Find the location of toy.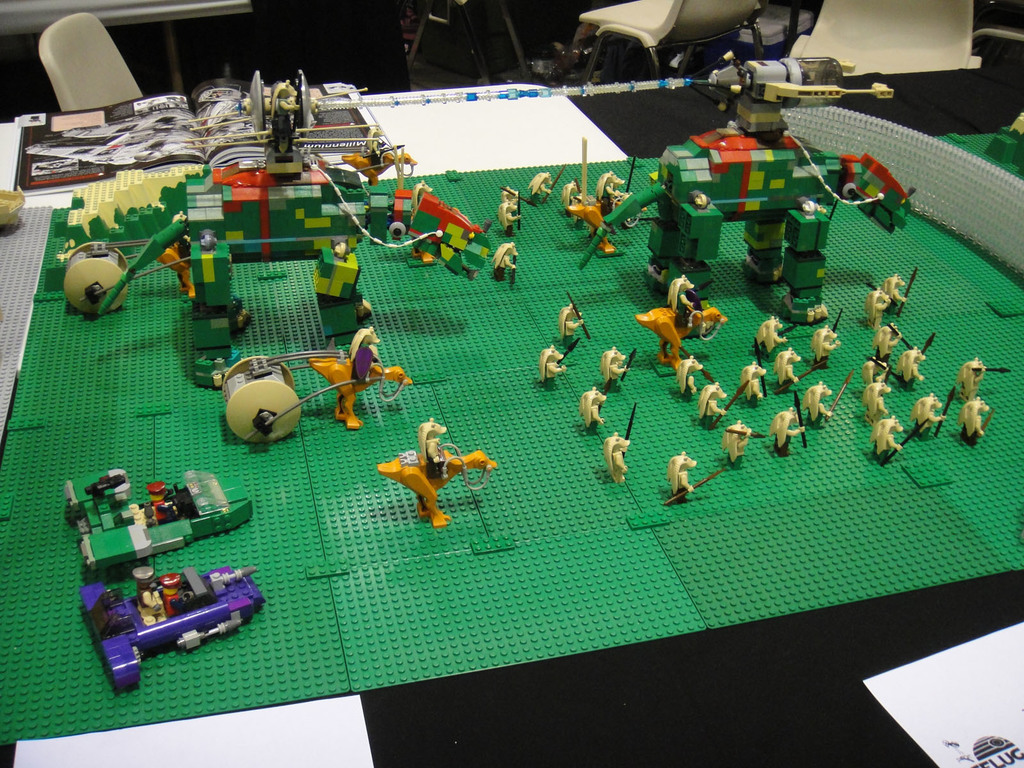
Location: locate(915, 387, 949, 434).
